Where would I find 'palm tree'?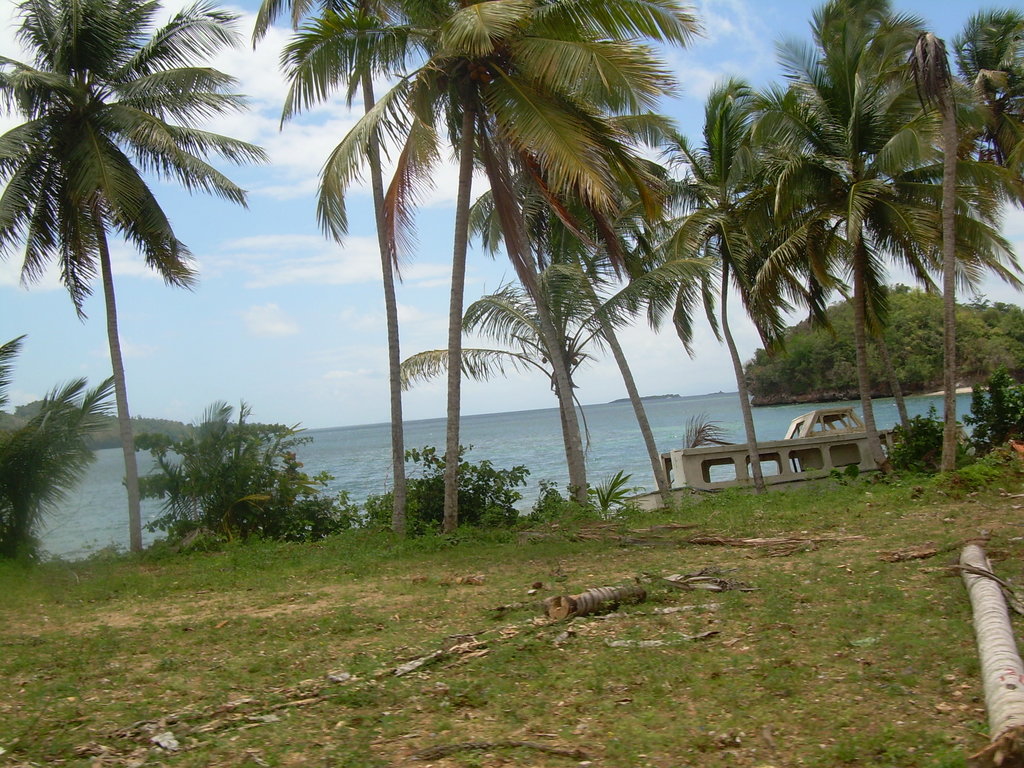
At 450, 145, 709, 494.
